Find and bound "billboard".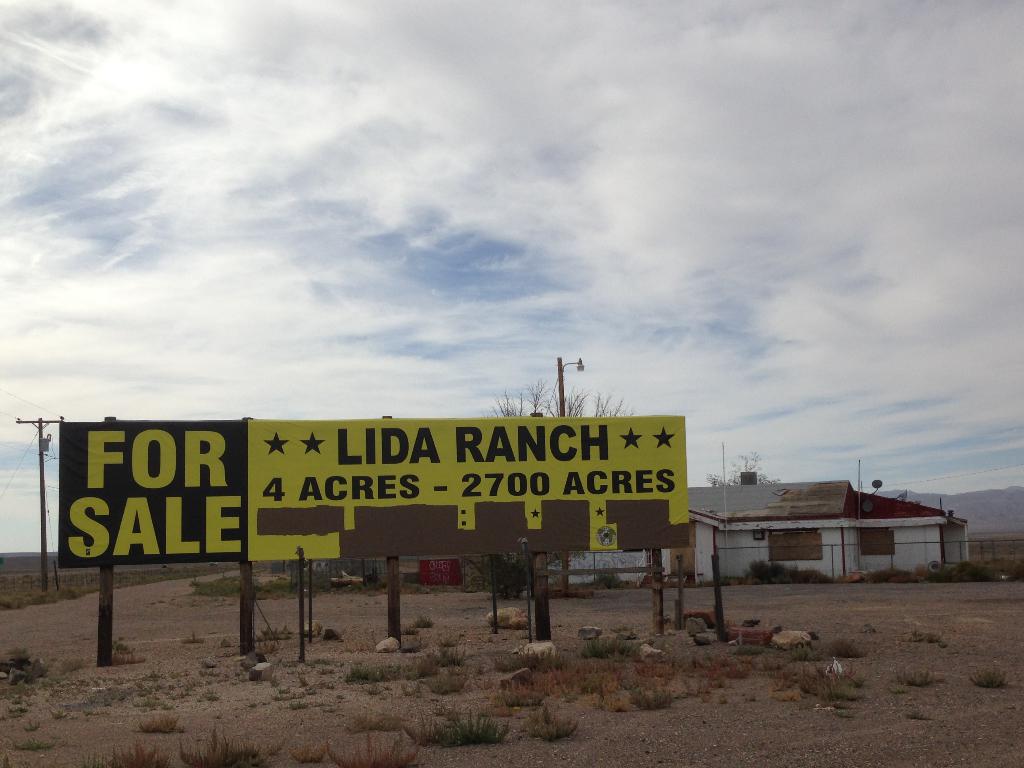
Bound: (61,407,696,560).
